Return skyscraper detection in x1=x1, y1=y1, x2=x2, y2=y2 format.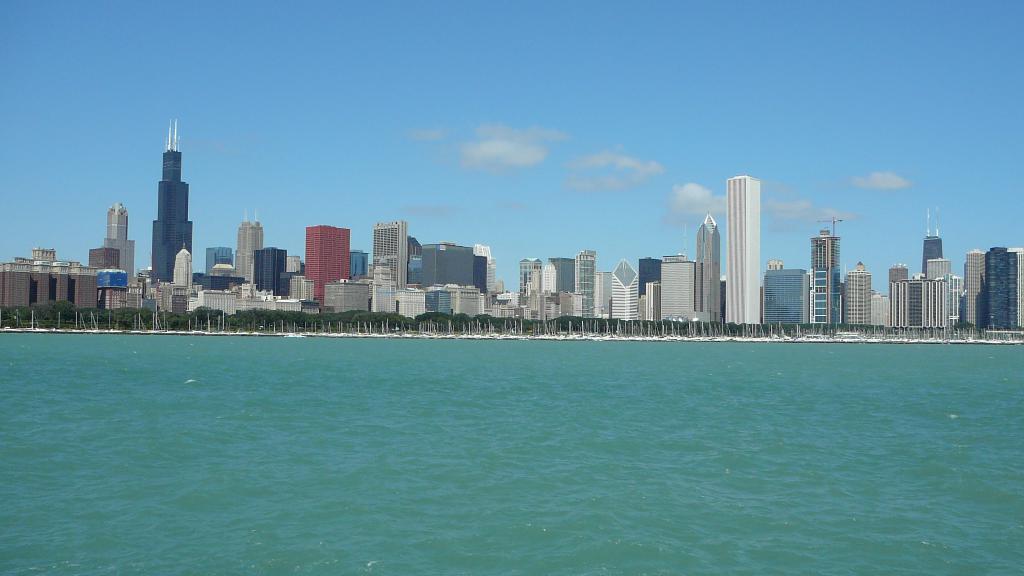
x1=637, y1=257, x2=657, y2=297.
